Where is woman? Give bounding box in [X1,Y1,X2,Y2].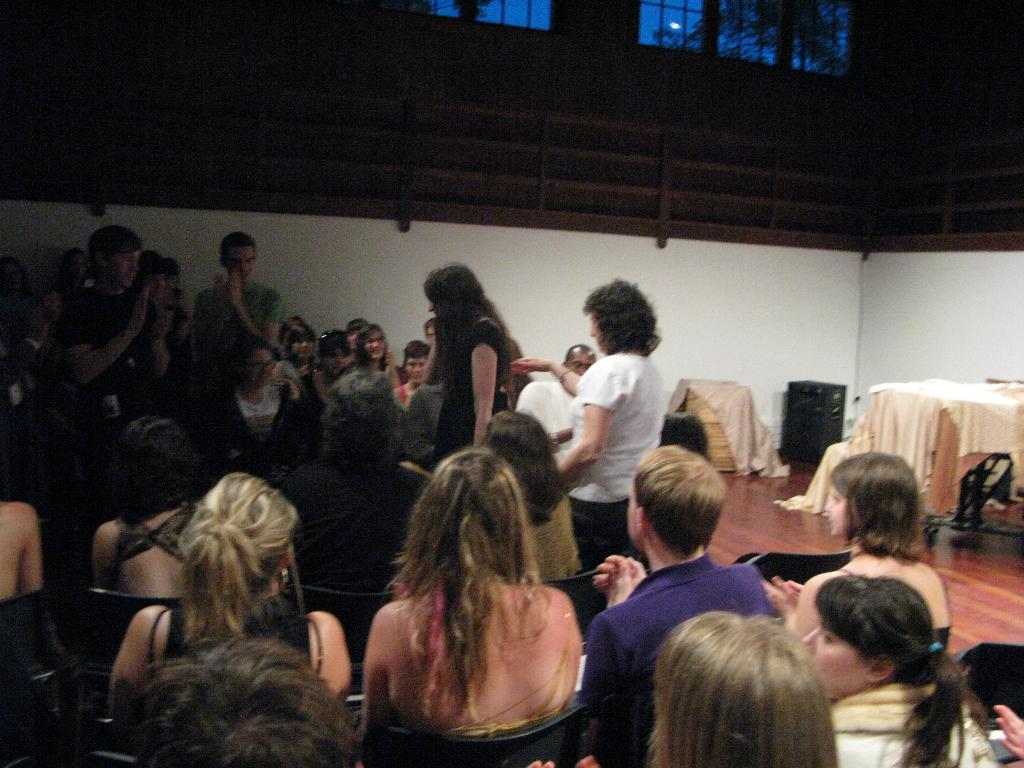
[764,448,948,653].
